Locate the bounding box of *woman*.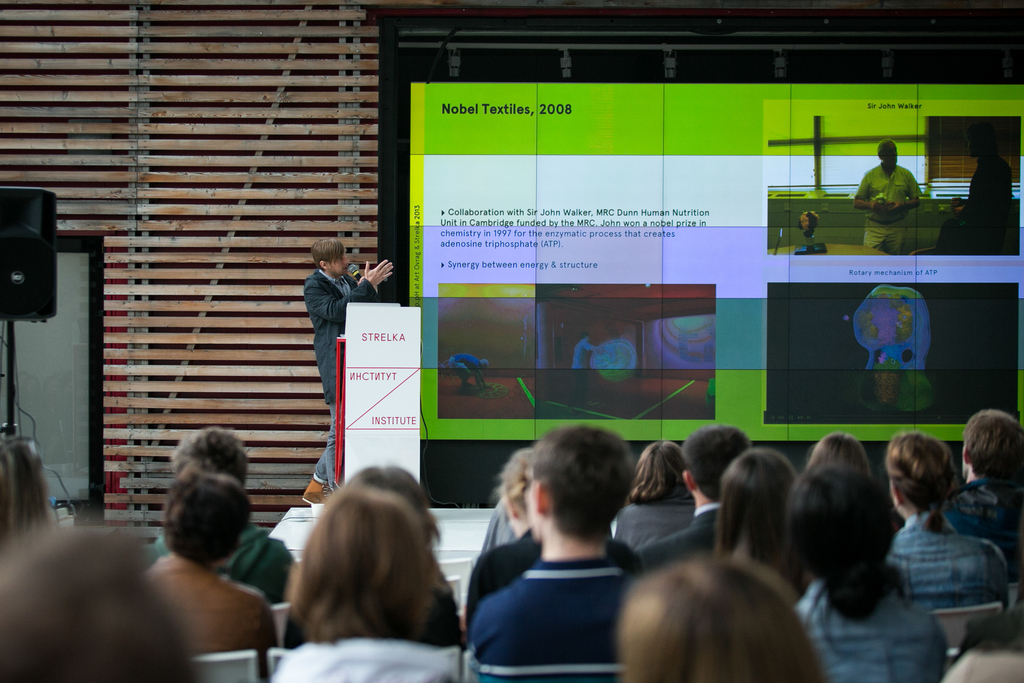
Bounding box: <bbox>797, 433, 889, 472</bbox>.
